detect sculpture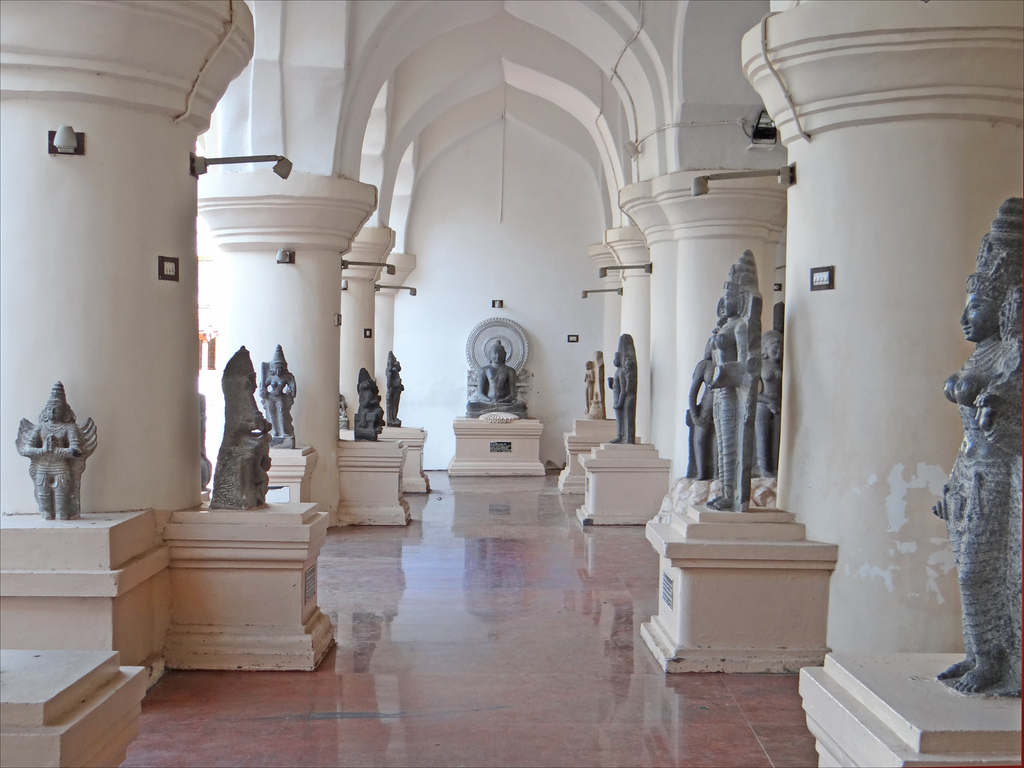
bbox=[254, 332, 305, 454]
